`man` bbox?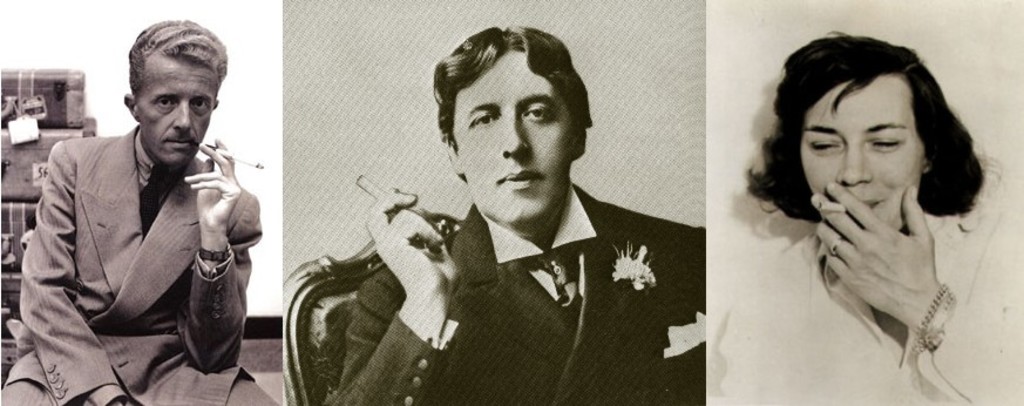
[x1=13, y1=27, x2=265, y2=399]
